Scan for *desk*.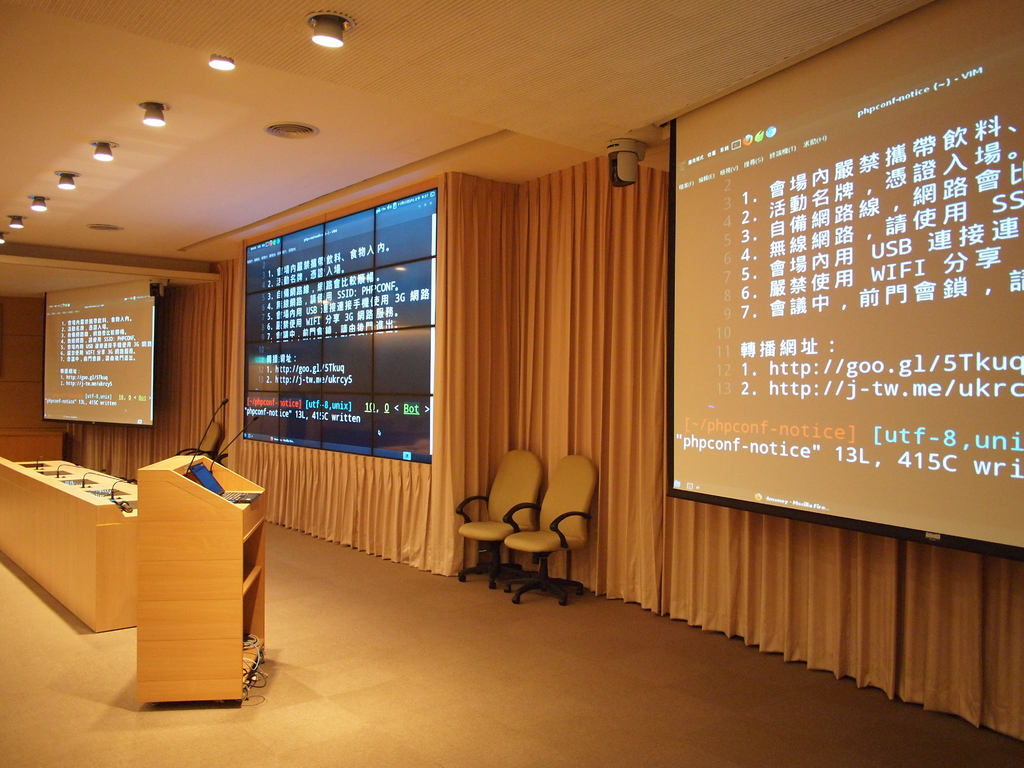
Scan result: box=[0, 456, 138, 631].
